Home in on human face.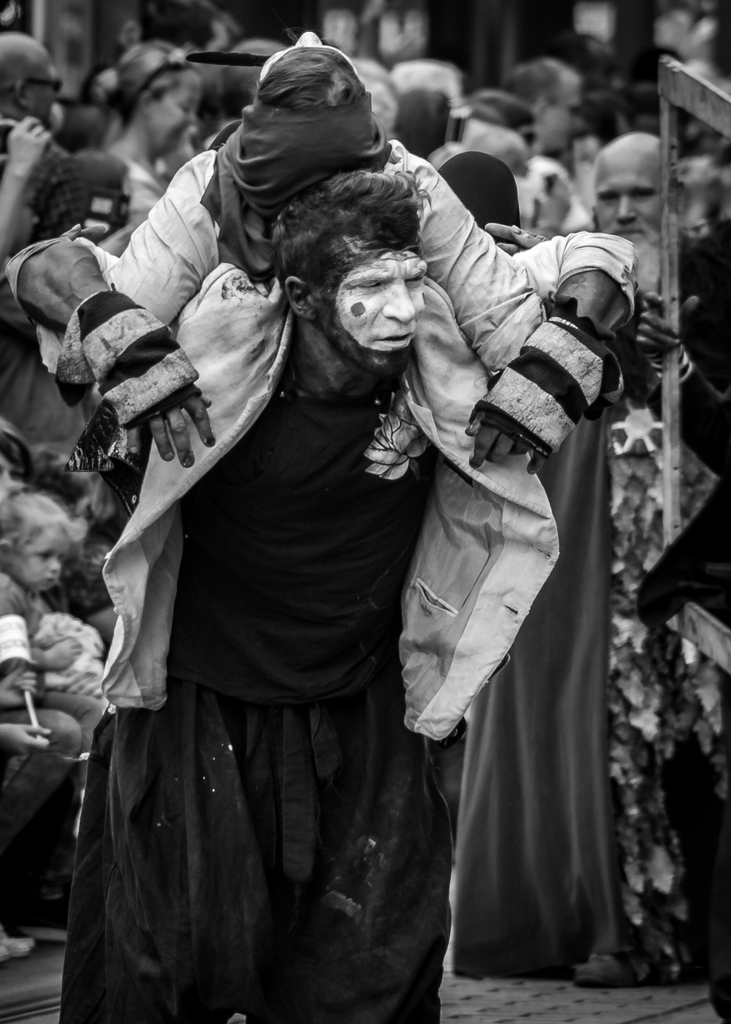
Homed in at 156:71:202:147.
